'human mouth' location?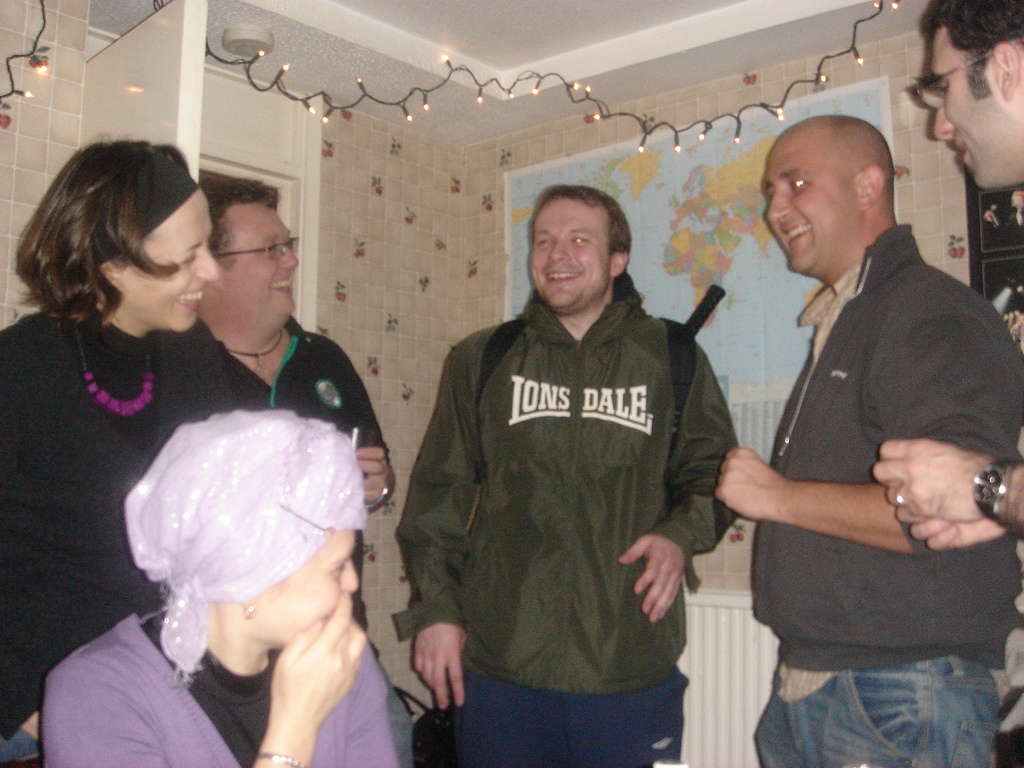
detection(270, 279, 290, 297)
